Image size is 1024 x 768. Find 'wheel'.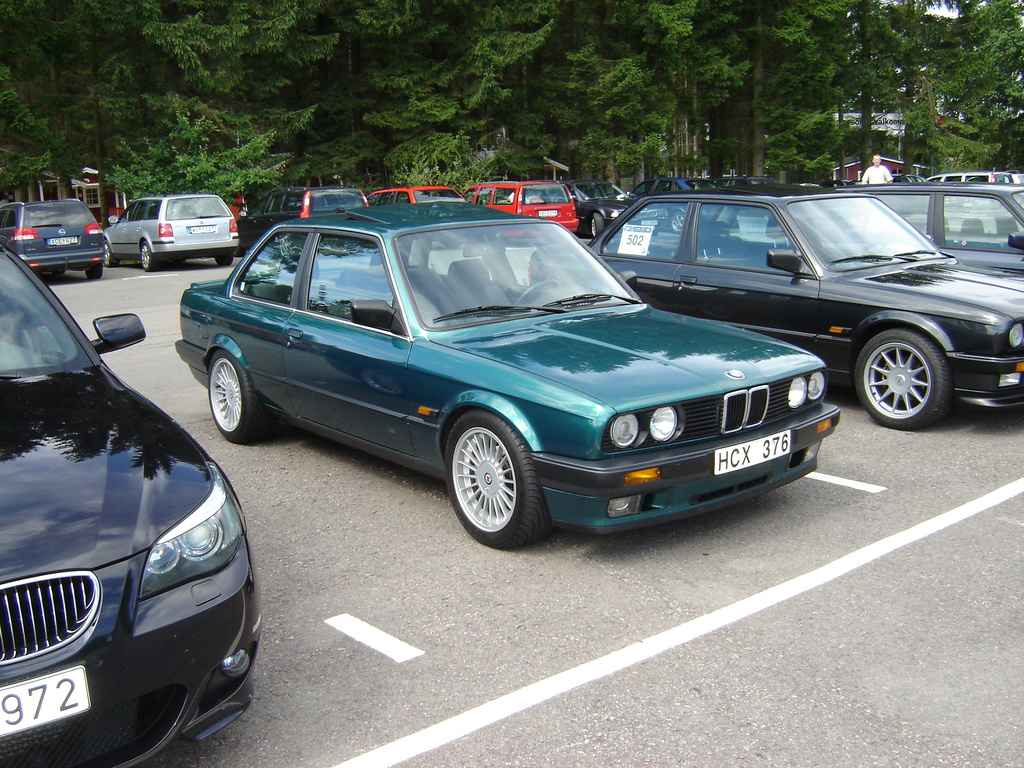
[210, 347, 269, 445].
